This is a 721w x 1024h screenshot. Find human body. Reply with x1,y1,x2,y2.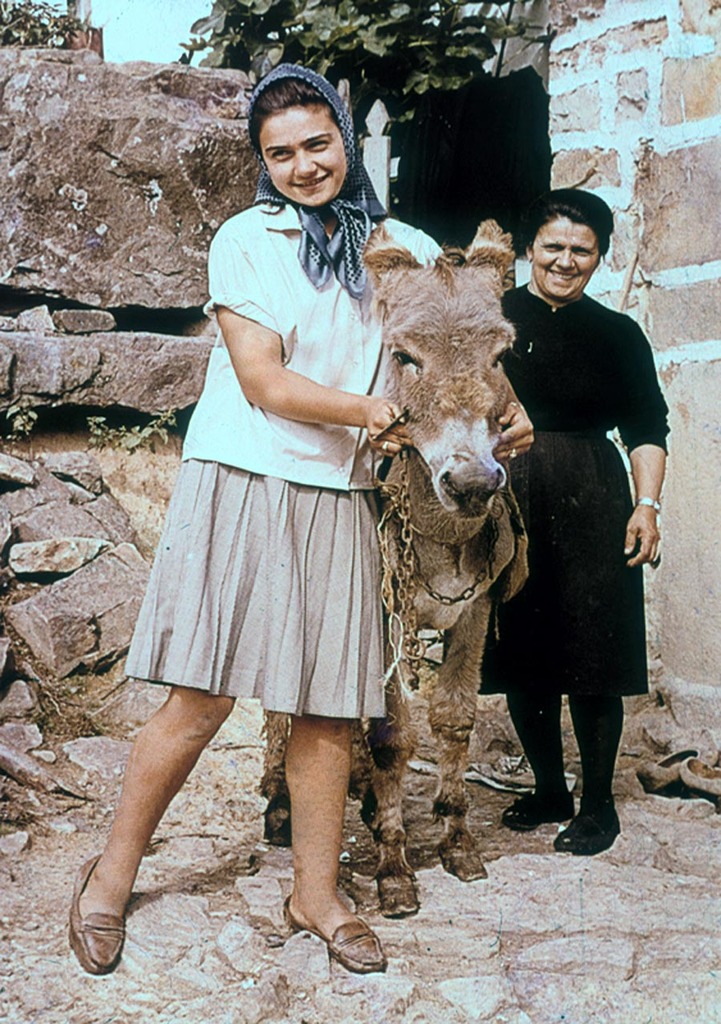
62,207,538,979.
